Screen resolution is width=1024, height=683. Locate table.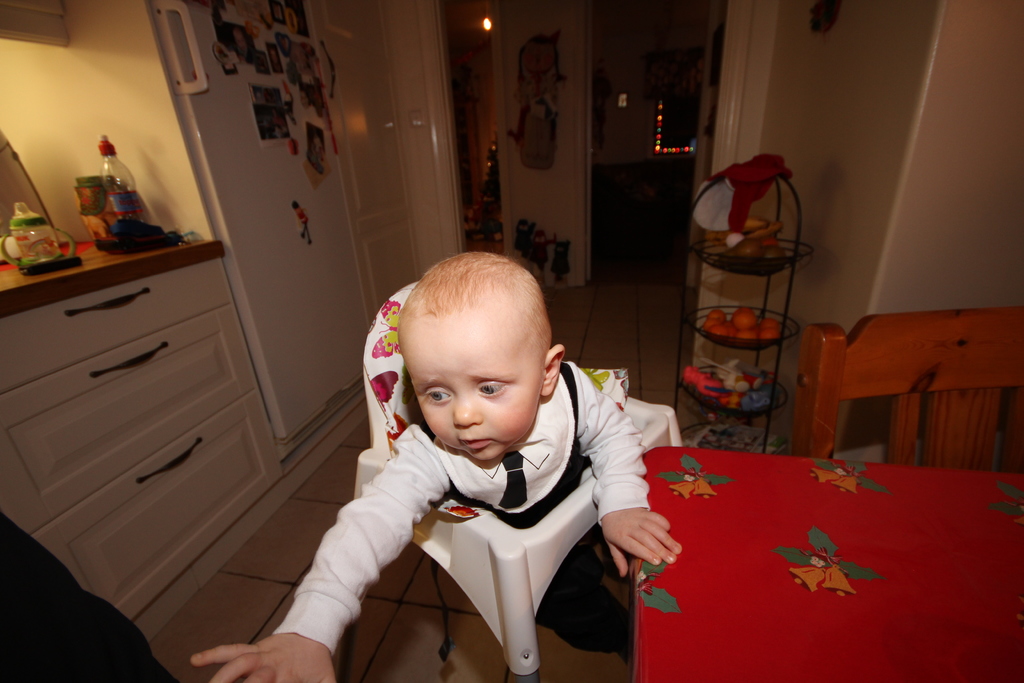
632, 441, 1022, 682.
